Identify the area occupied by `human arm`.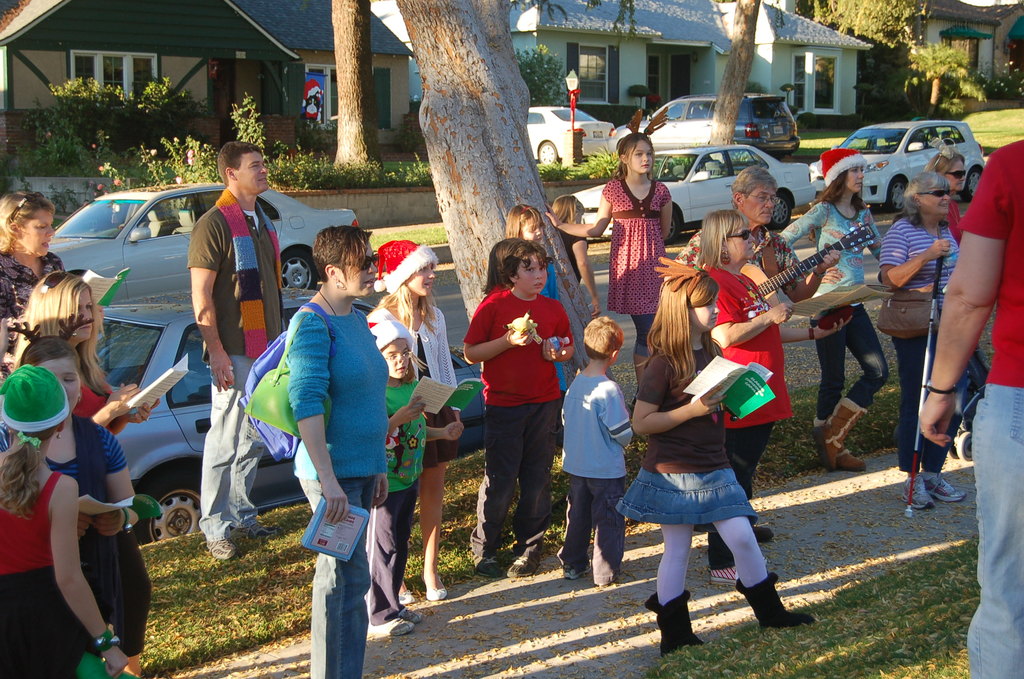
Area: bbox=(112, 397, 159, 436).
